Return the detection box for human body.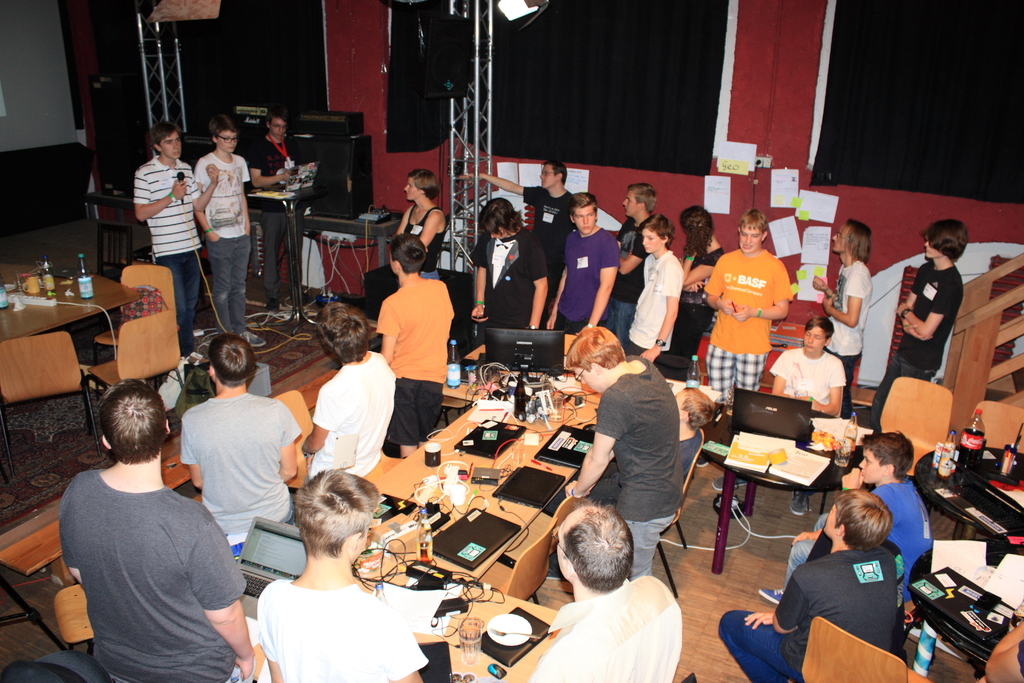
rect(561, 353, 687, 579).
